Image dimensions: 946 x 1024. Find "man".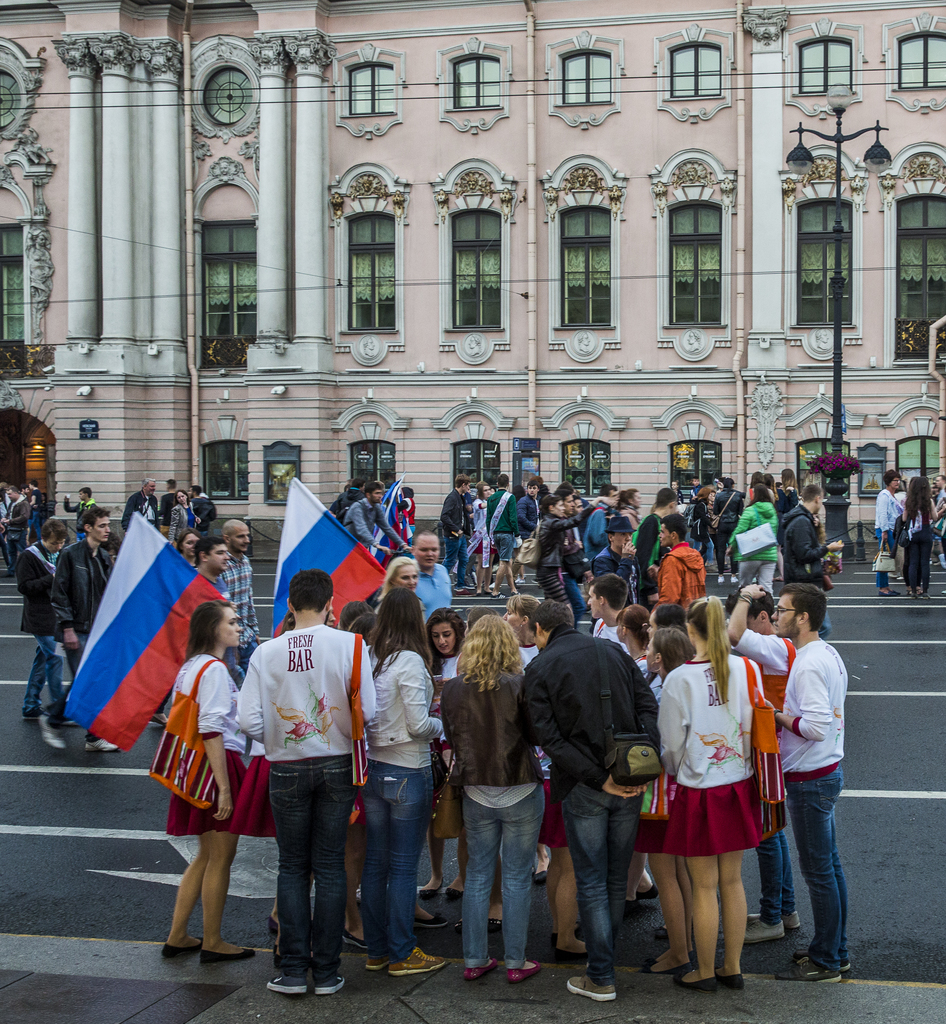
Rect(934, 472, 945, 572).
